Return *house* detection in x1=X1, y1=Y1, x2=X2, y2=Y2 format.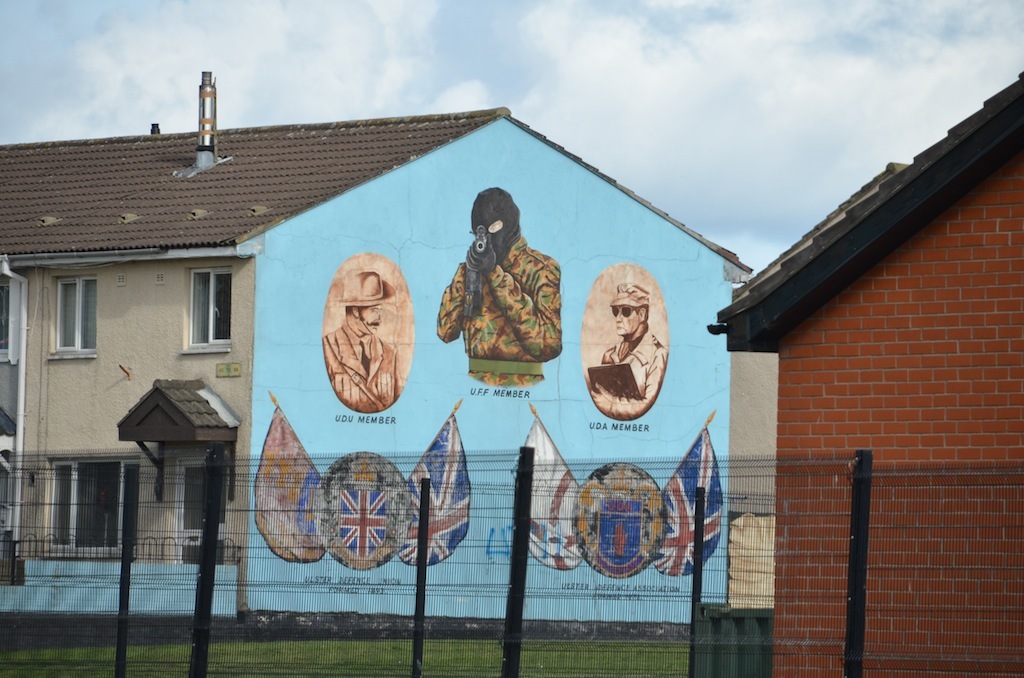
x1=0, y1=67, x2=754, y2=677.
